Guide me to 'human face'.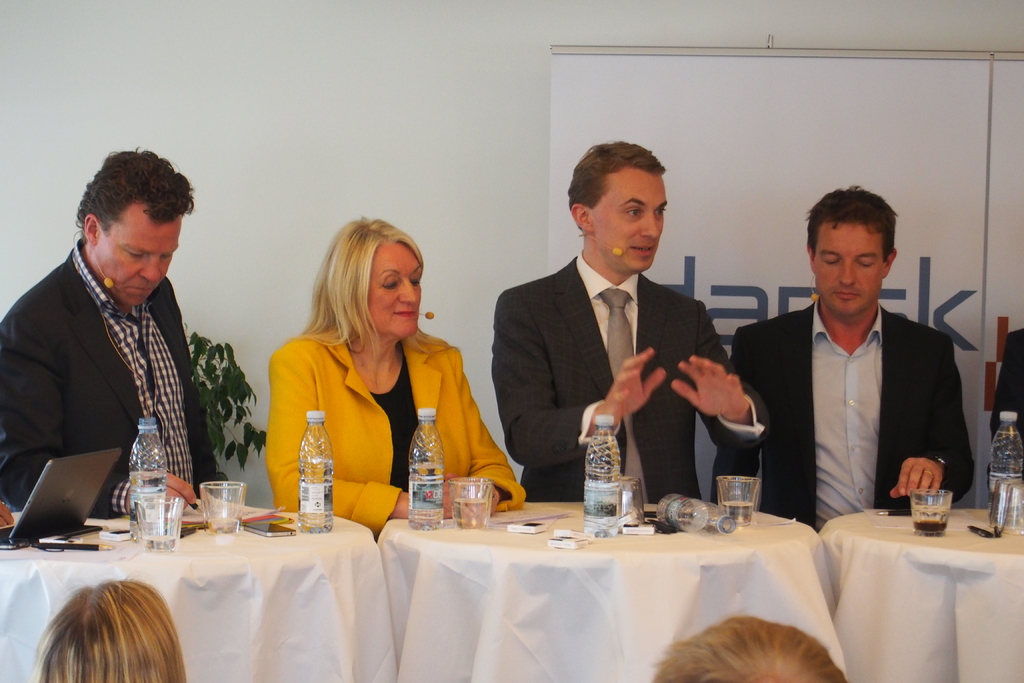
Guidance: BBox(591, 168, 666, 273).
